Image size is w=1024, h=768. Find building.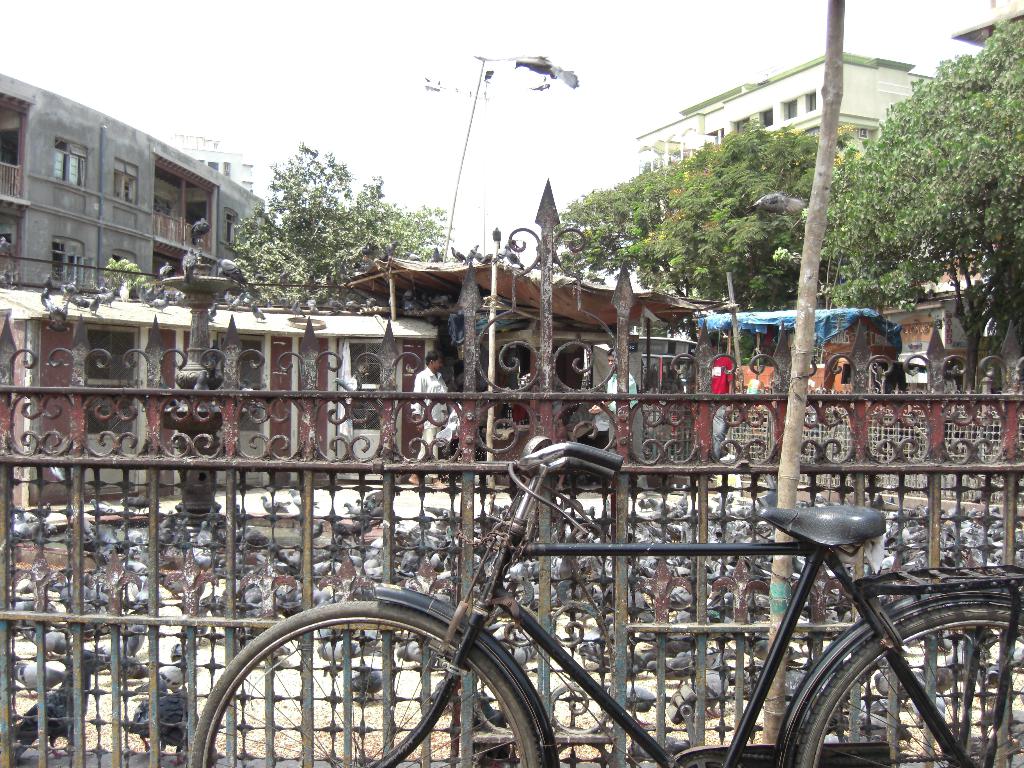
x1=636 y1=49 x2=941 y2=150.
